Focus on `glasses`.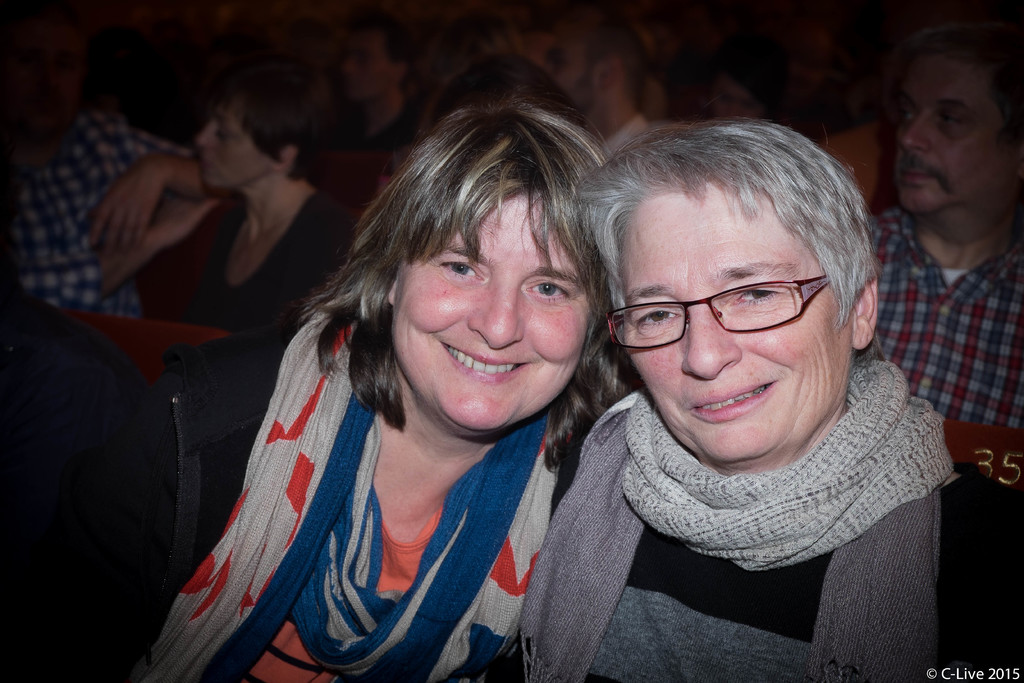
Focused at 605,272,856,351.
